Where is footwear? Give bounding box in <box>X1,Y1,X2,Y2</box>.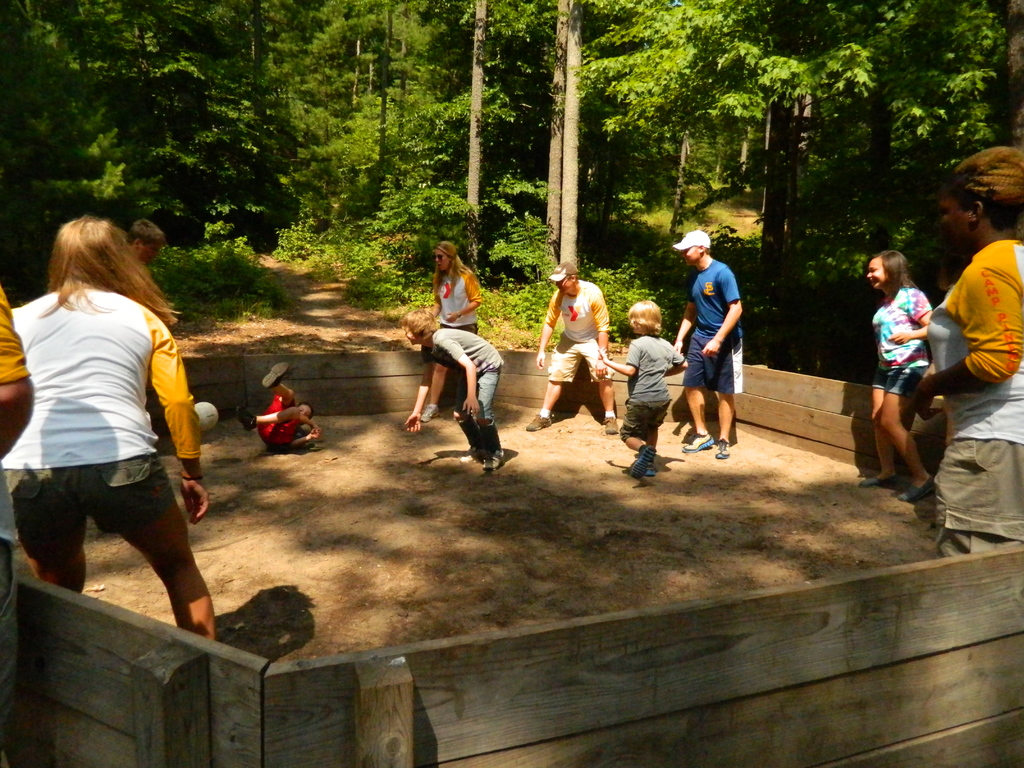
<box>861,472,895,490</box>.
